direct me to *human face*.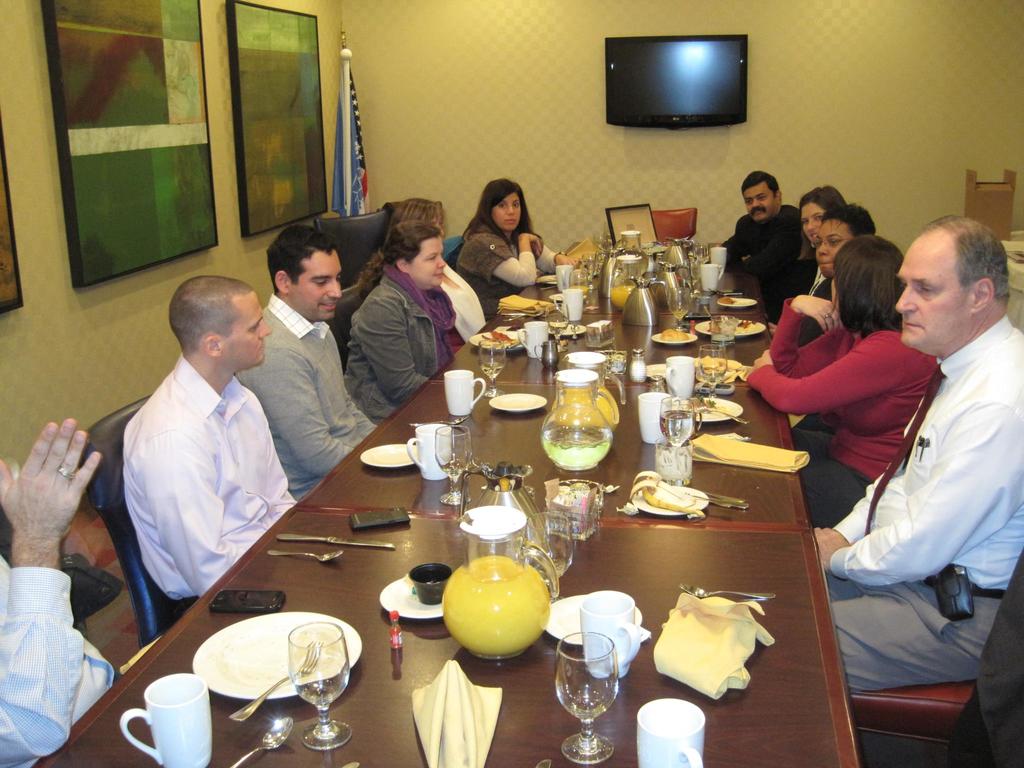
Direction: locate(221, 287, 273, 365).
